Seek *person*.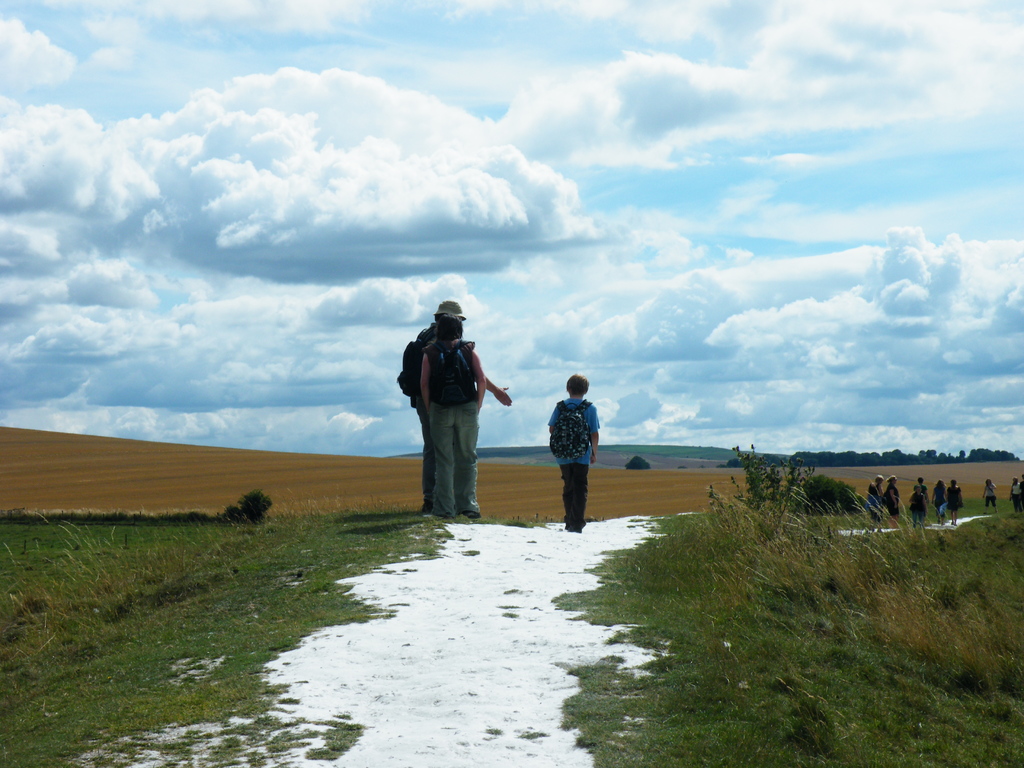
[left=947, top=480, right=963, bottom=526].
